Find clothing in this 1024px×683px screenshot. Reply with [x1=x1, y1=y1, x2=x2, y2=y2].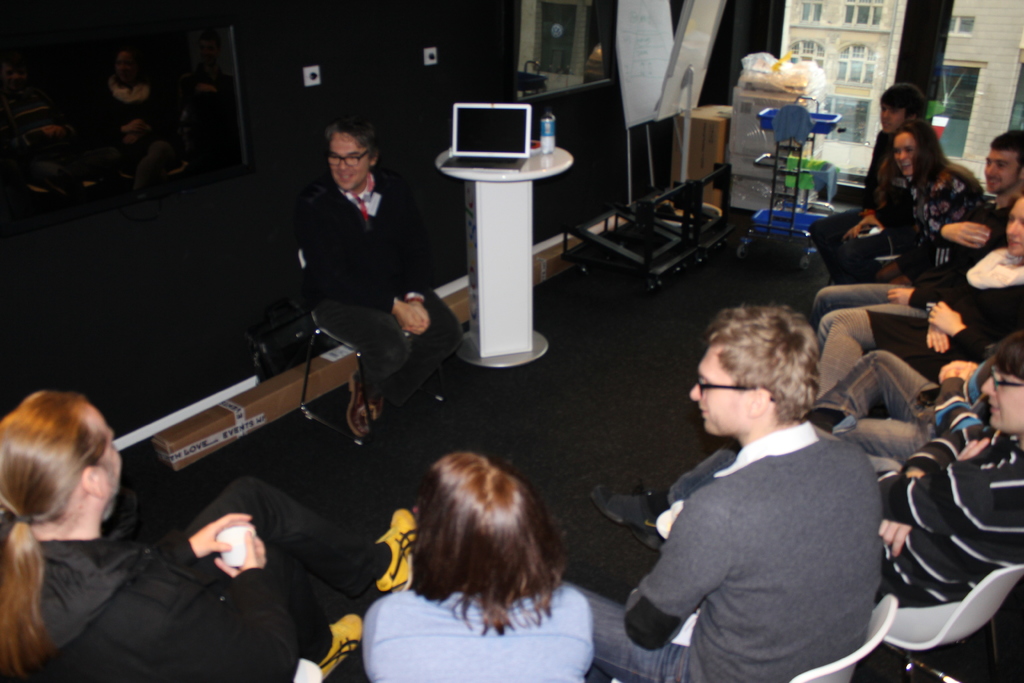
[x1=360, y1=569, x2=588, y2=682].
